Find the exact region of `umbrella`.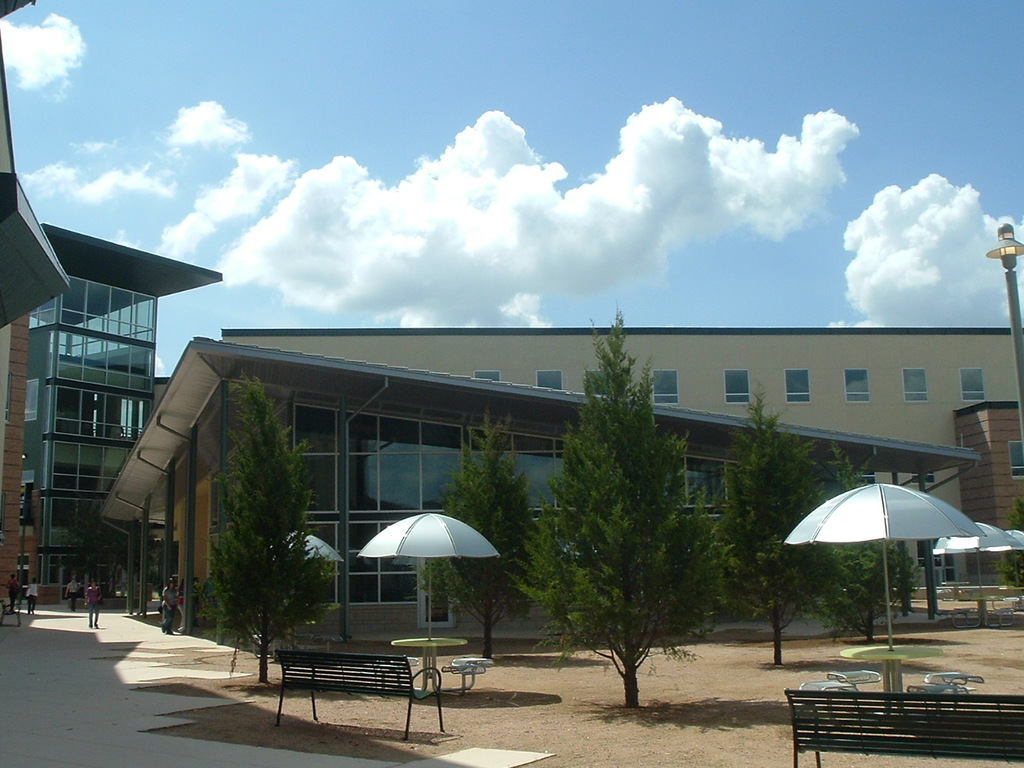
Exact region: detection(940, 522, 1014, 626).
